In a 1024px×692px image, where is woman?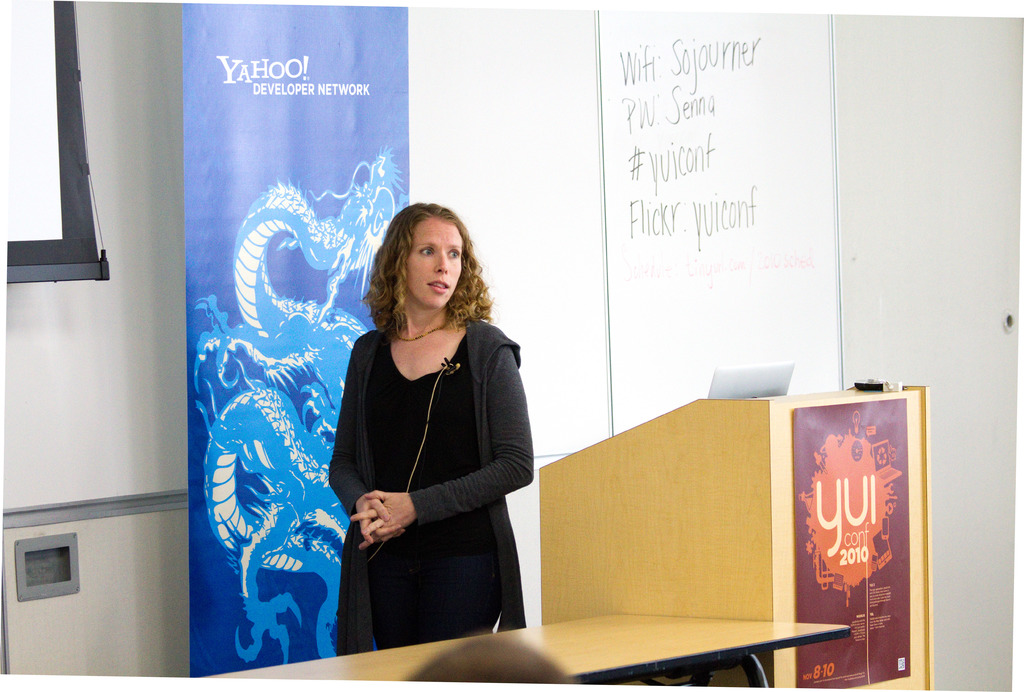
<box>339,188,540,686</box>.
